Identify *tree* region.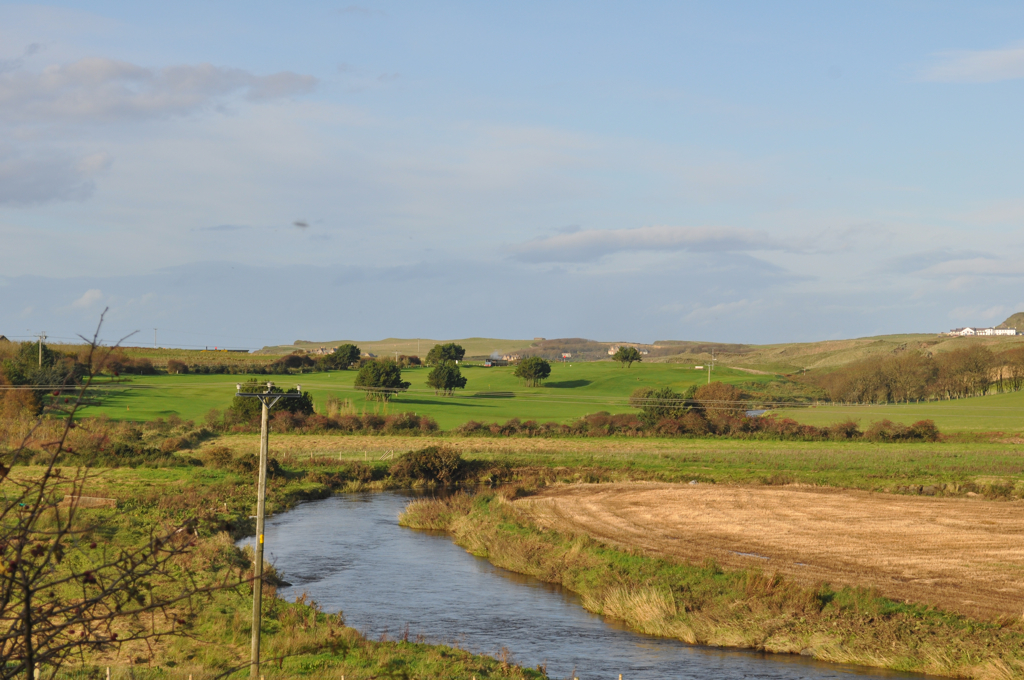
Region: crop(384, 446, 467, 496).
